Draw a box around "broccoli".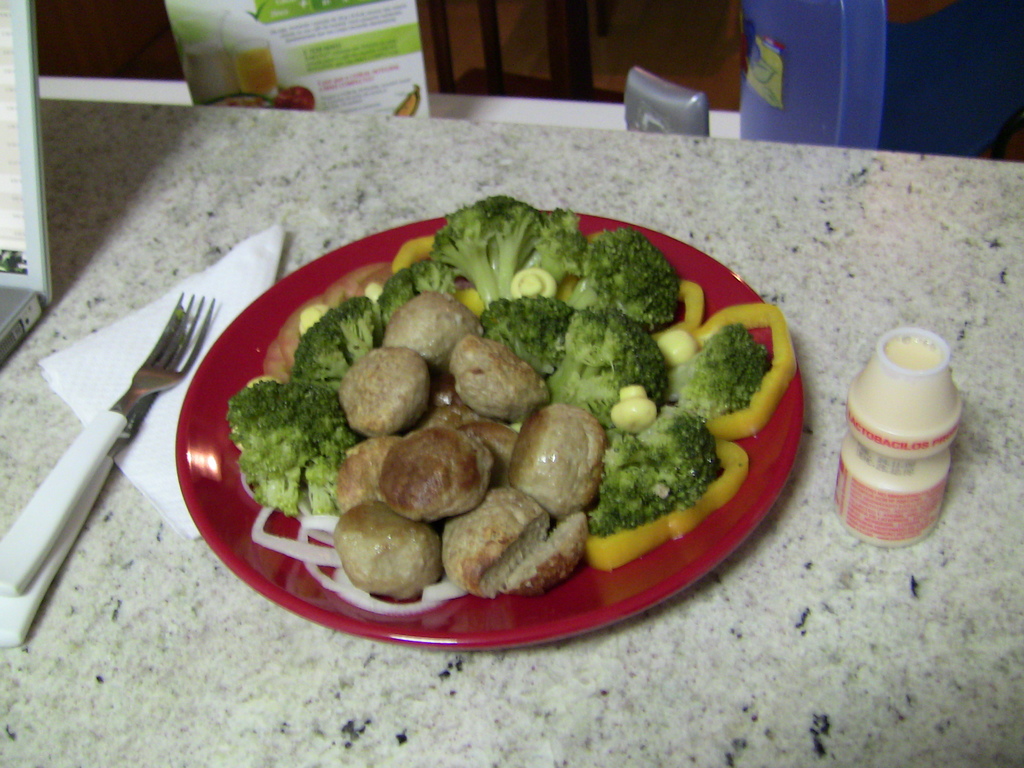
select_region(378, 261, 456, 324).
